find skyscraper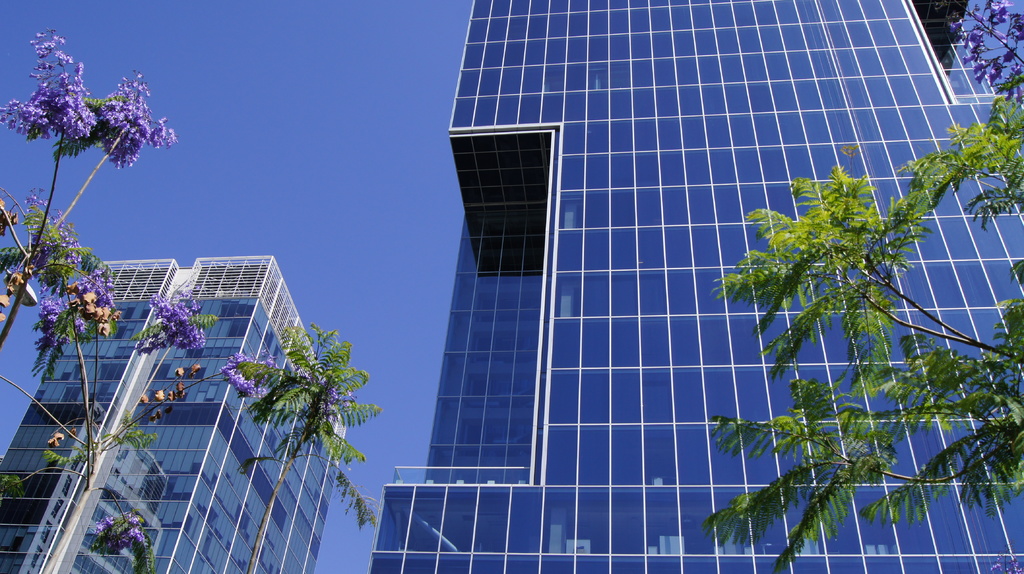
(x1=372, y1=0, x2=1023, y2=570)
